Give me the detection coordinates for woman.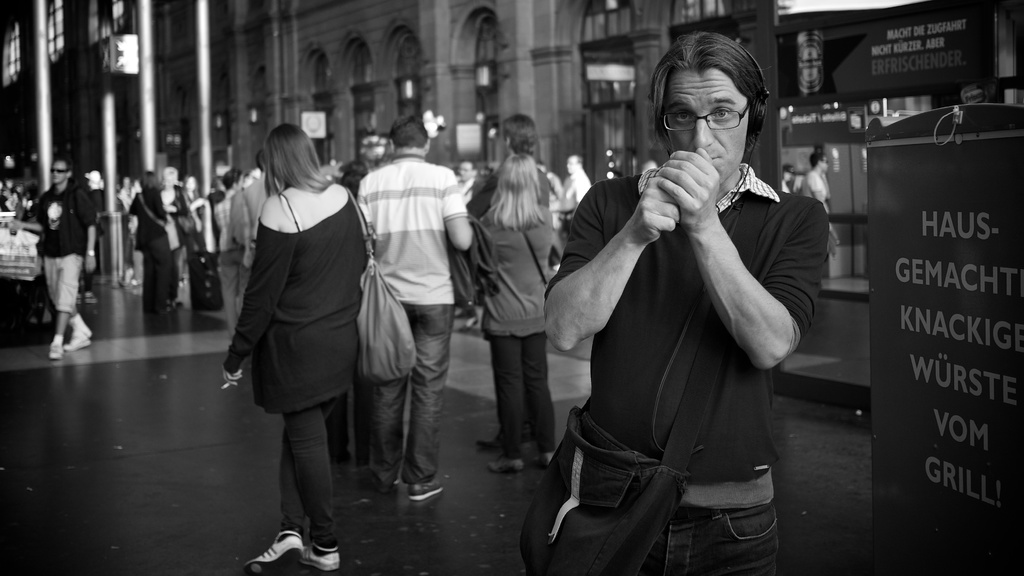
box=[468, 157, 563, 471].
